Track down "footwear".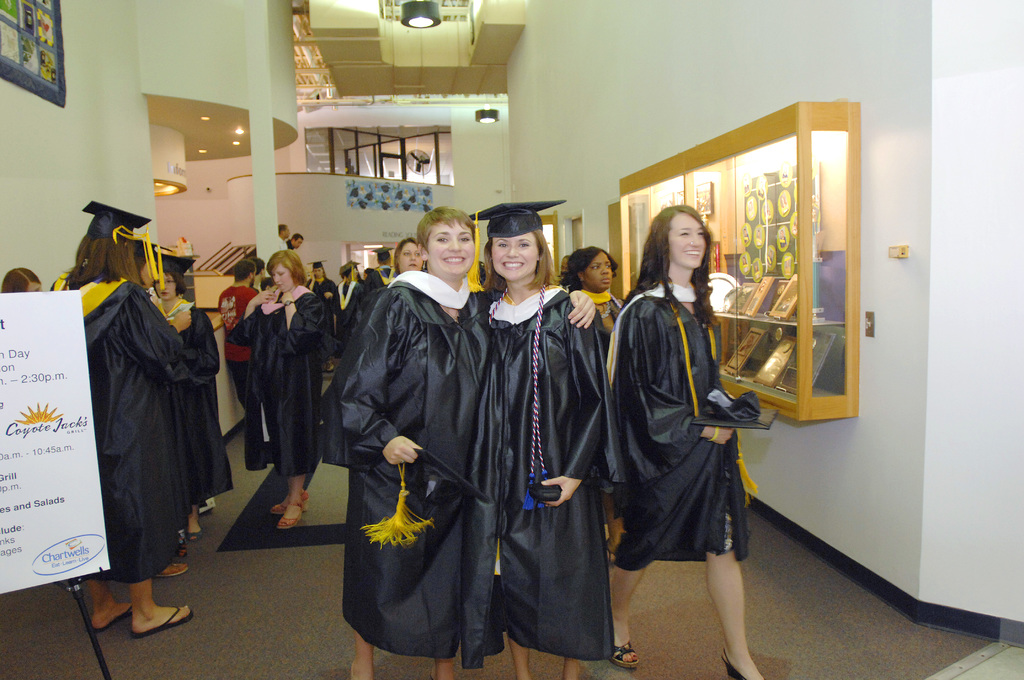
Tracked to 602 542 620 580.
